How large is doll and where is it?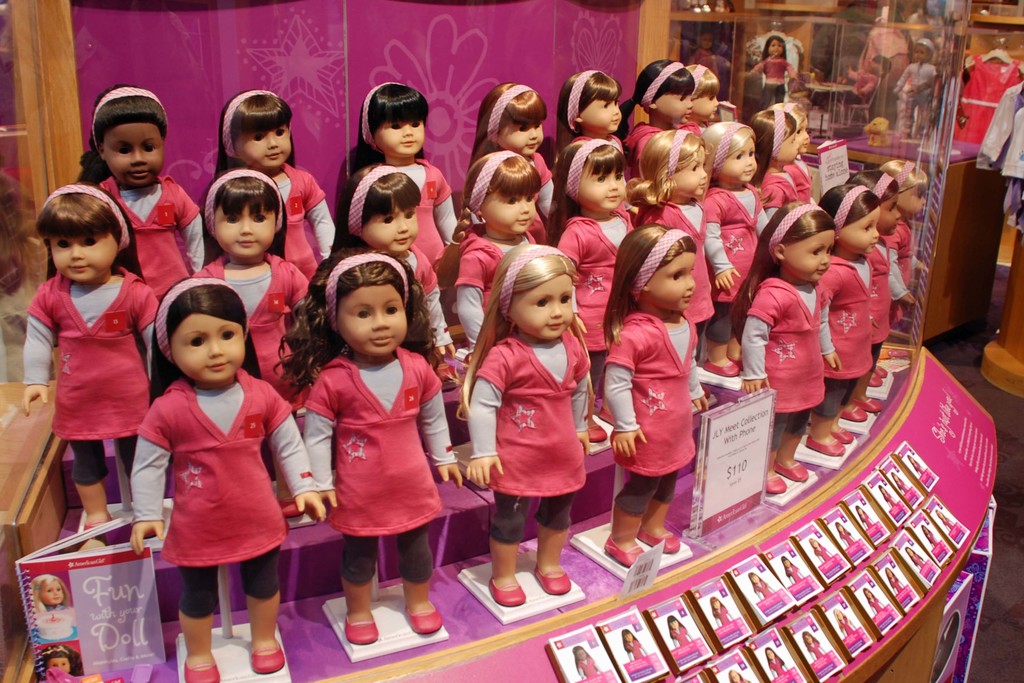
Bounding box: (x1=909, y1=545, x2=930, y2=571).
